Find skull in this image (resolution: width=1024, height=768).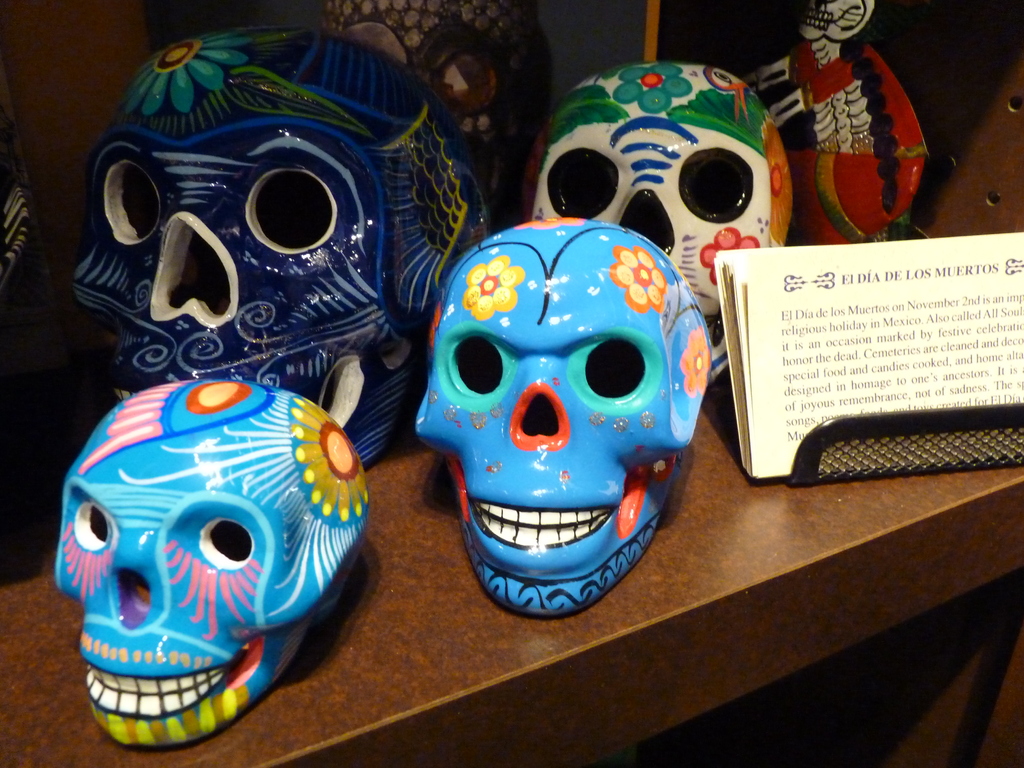
rect(56, 378, 371, 748).
